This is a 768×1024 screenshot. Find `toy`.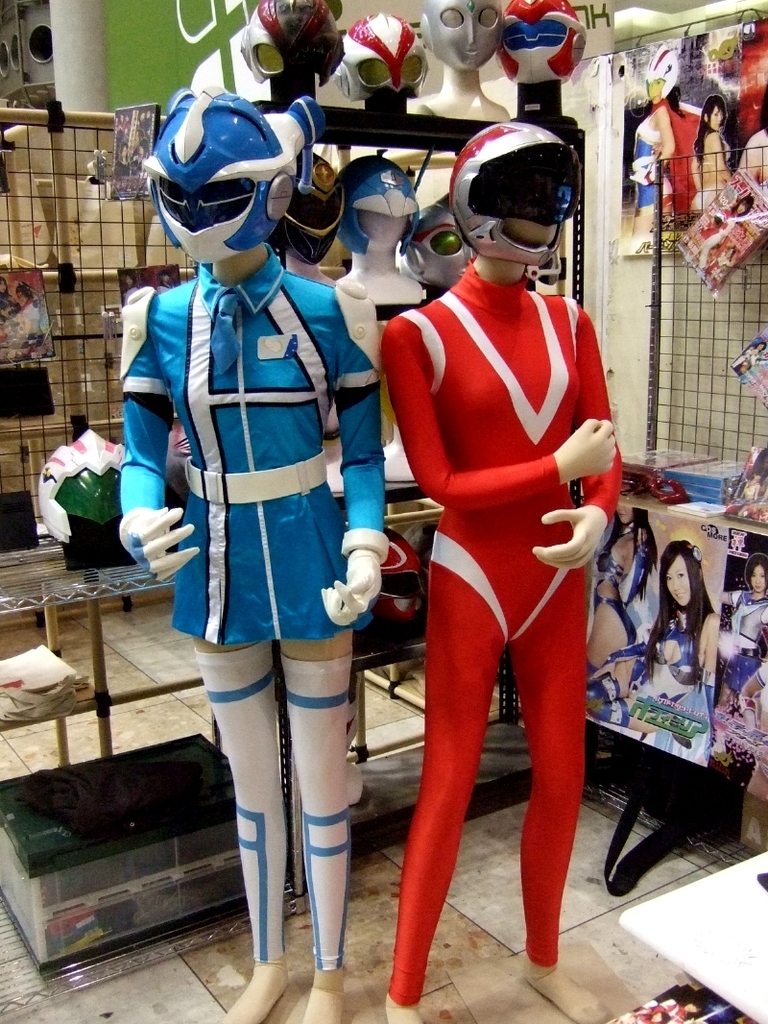
Bounding box: [240, 0, 343, 80].
